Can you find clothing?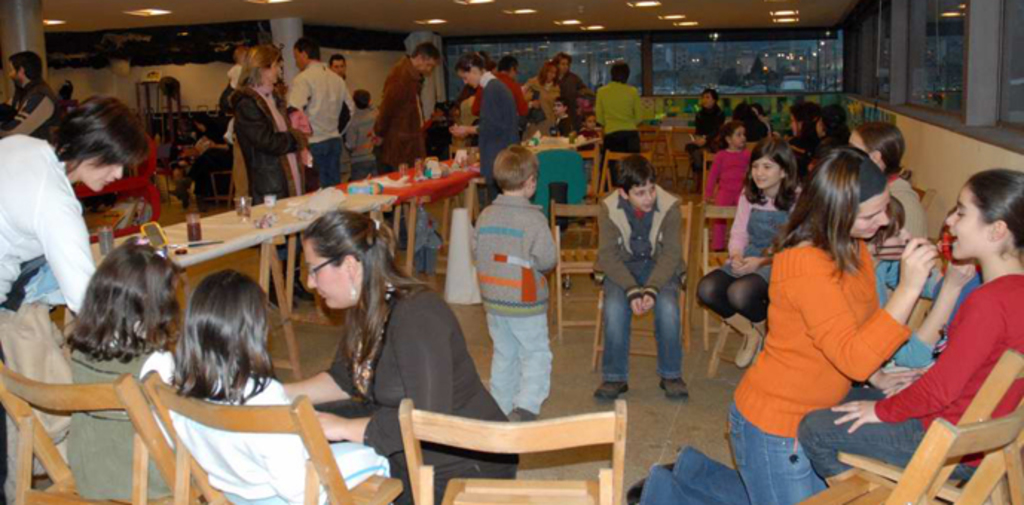
Yes, bounding box: bbox(553, 71, 590, 134).
